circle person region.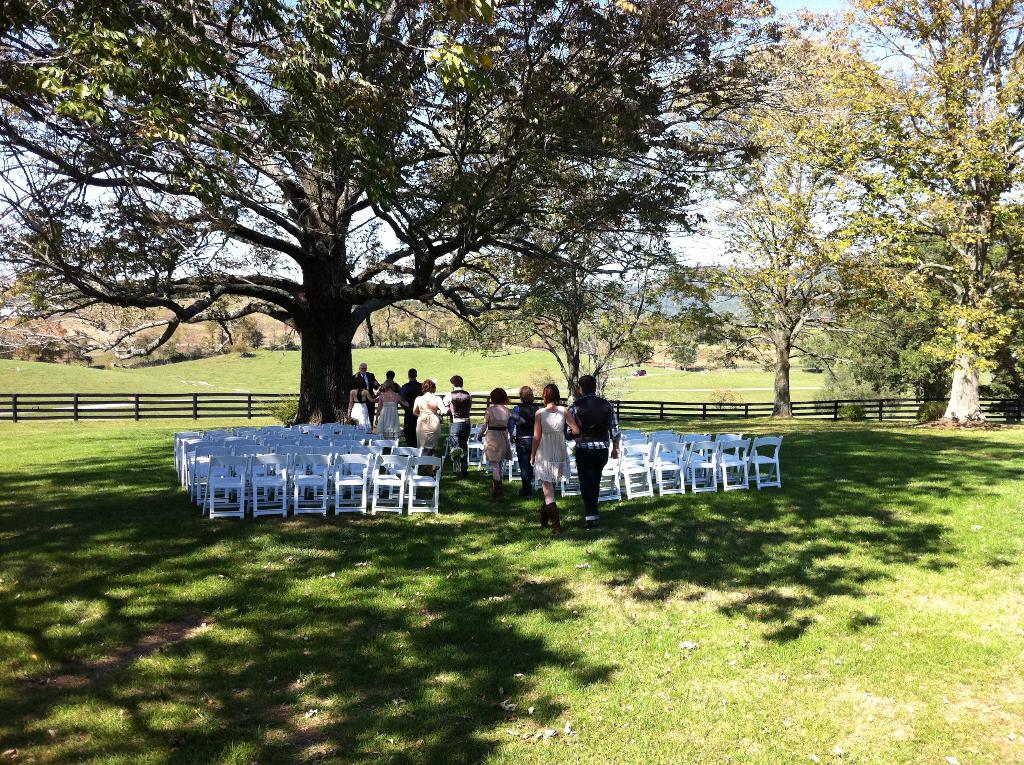
Region: left=528, top=383, right=584, bottom=535.
